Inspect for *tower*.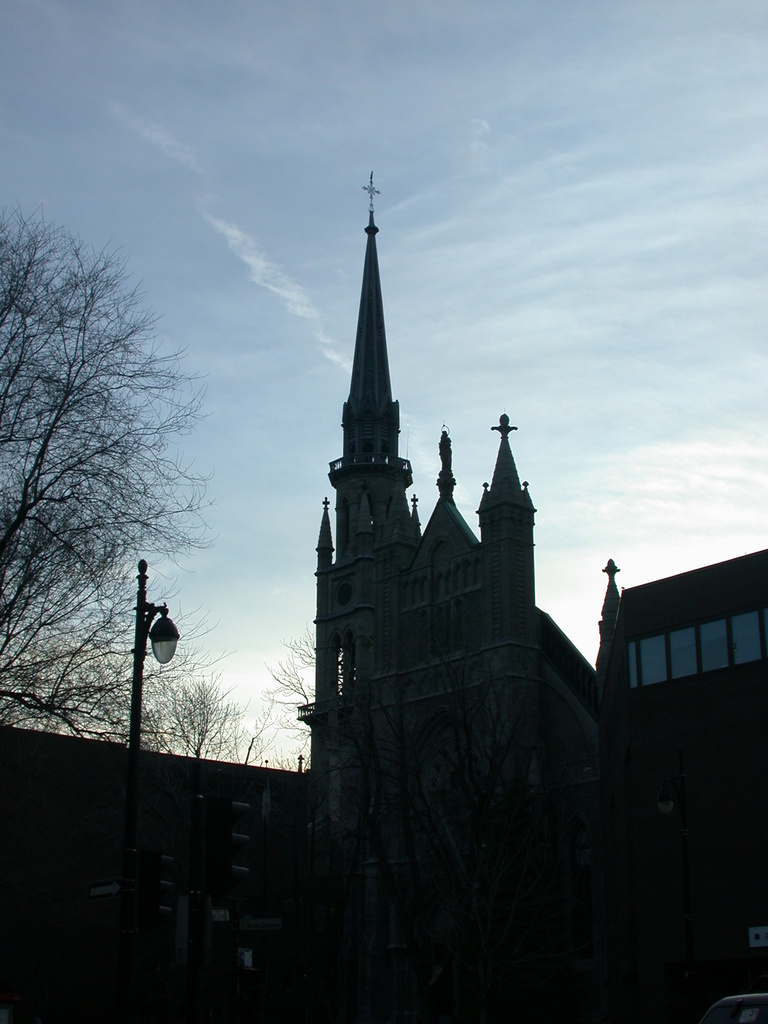
Inspection: region(424, 424, 485, 596).
